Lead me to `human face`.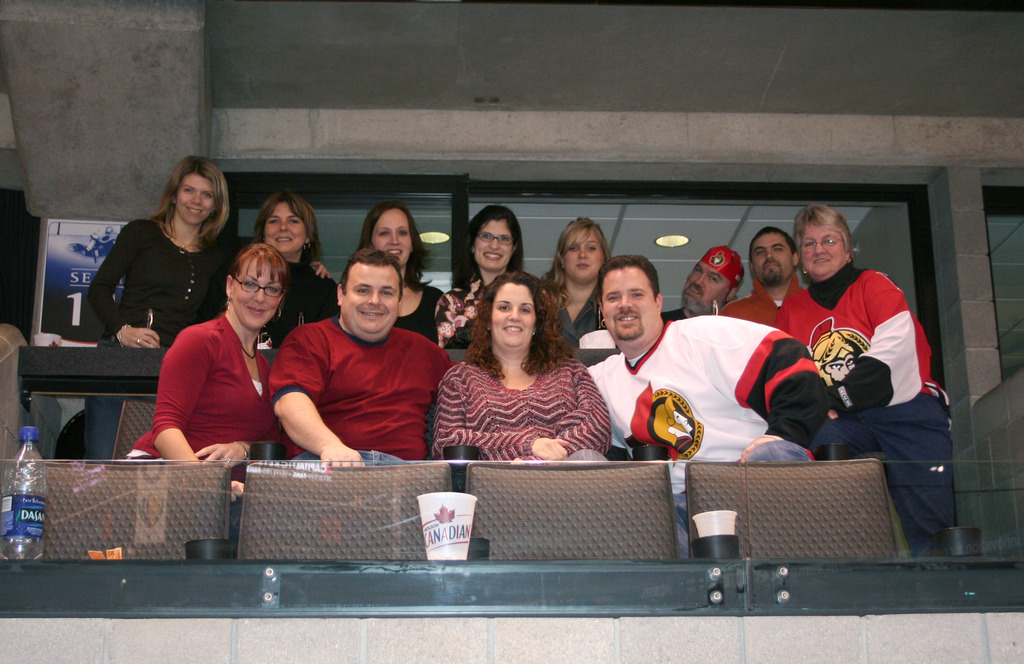
Lead to rect(474, 218, 516, 277).
